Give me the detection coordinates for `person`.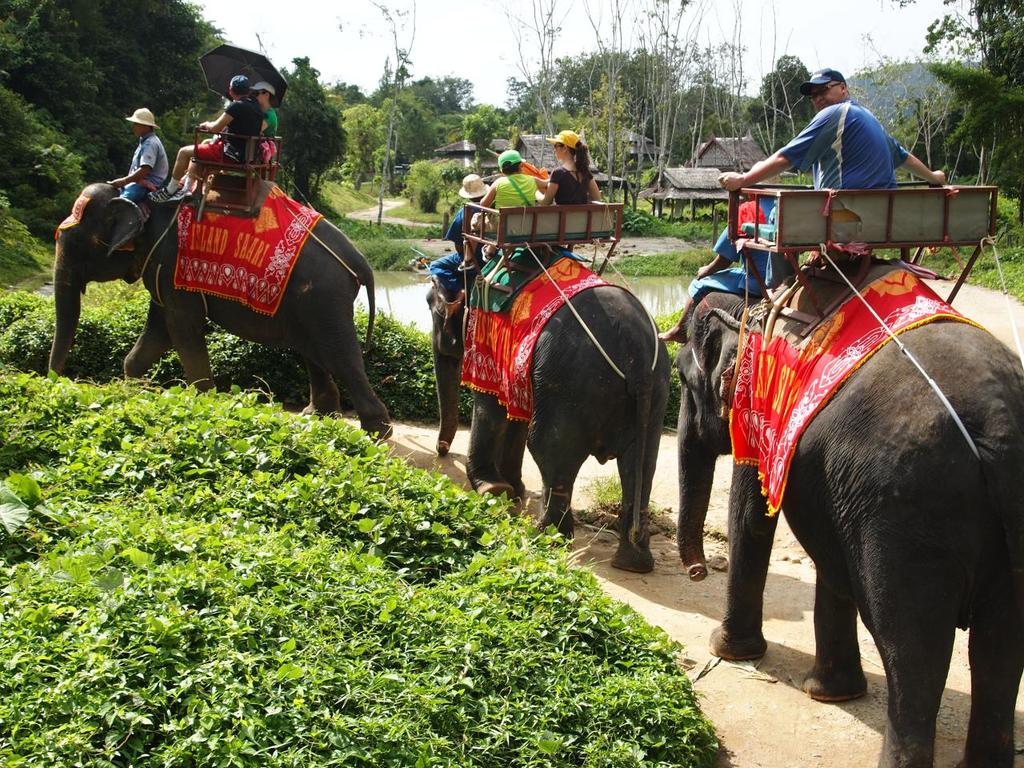
pyautogui.locateOnScreen(769, 78, 933, 225).
